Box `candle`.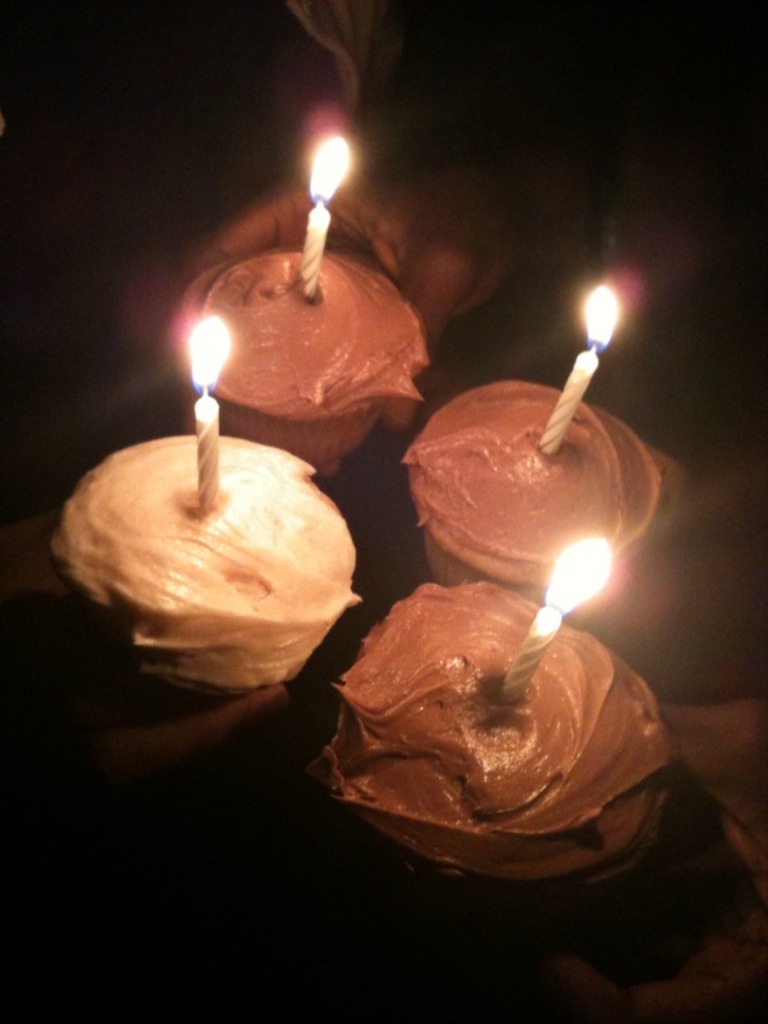
Rect(297, 123, 356, 302).
